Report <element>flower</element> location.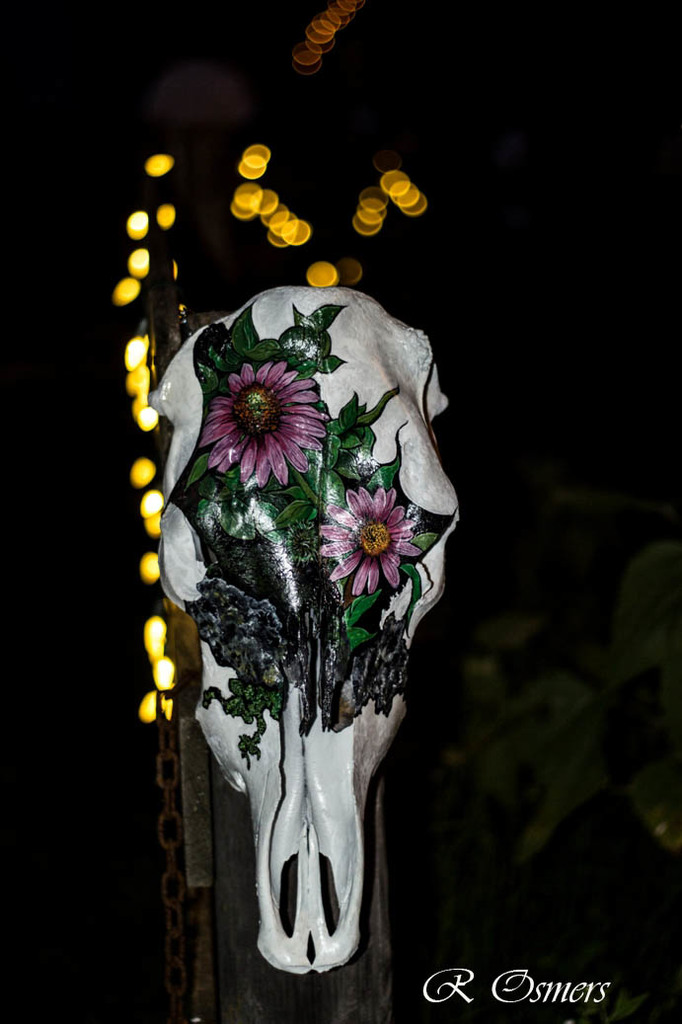
Report: [304, 480, 427, 612].
